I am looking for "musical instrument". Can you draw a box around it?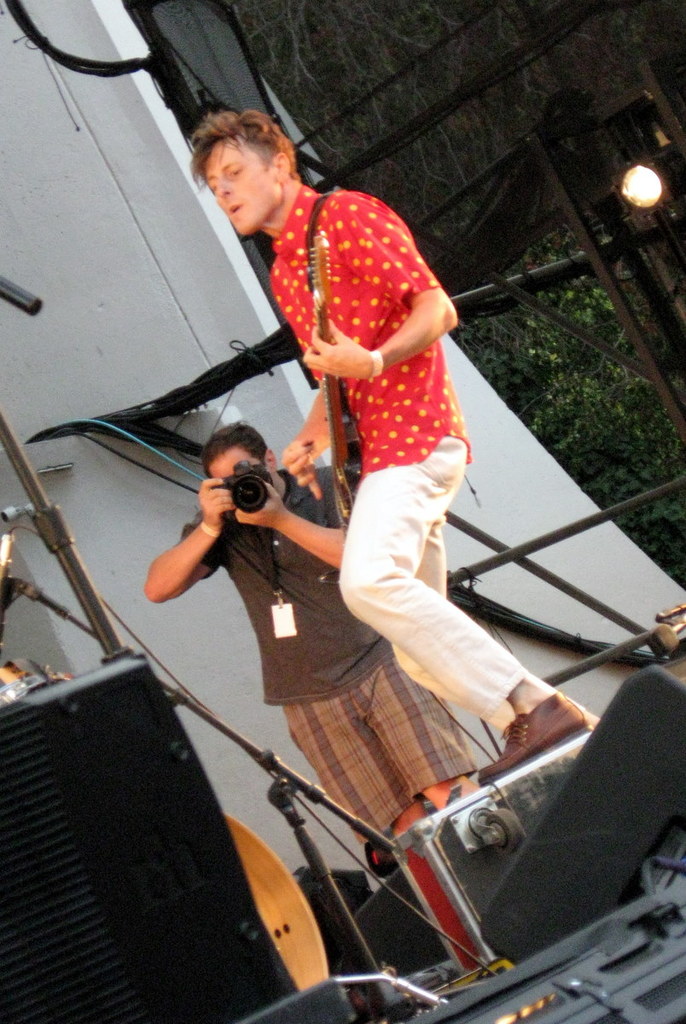
Sure, the bounding box is [left=302, top=231, right=366, bottom=561].
